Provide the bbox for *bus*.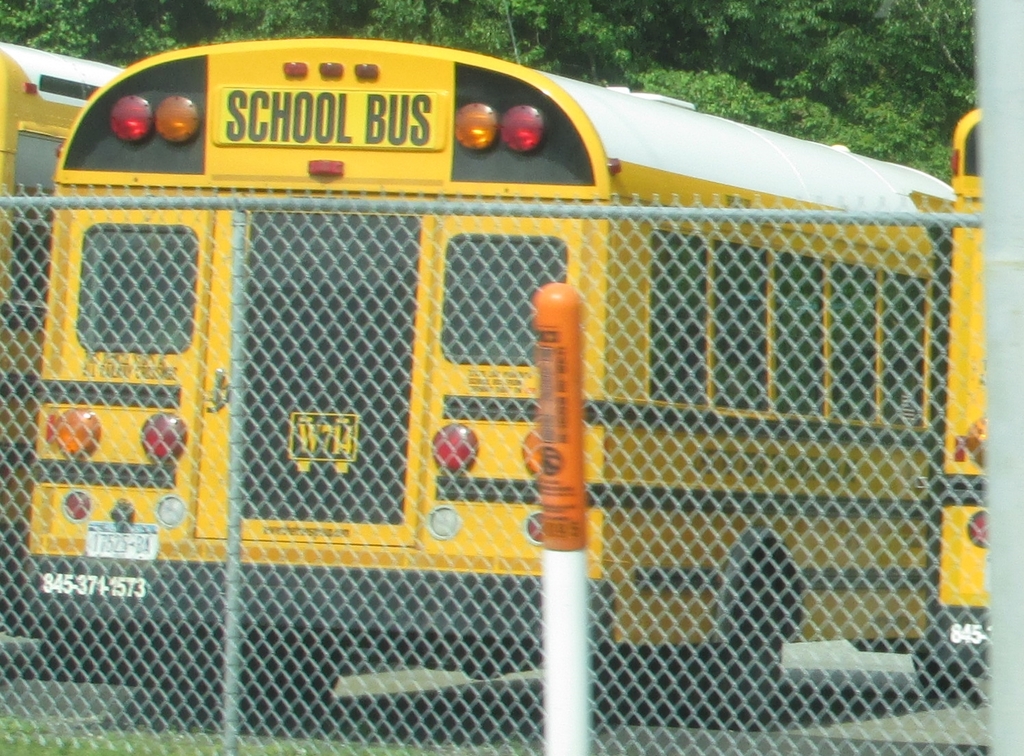
bbox=[25, 36, 954, 719].
